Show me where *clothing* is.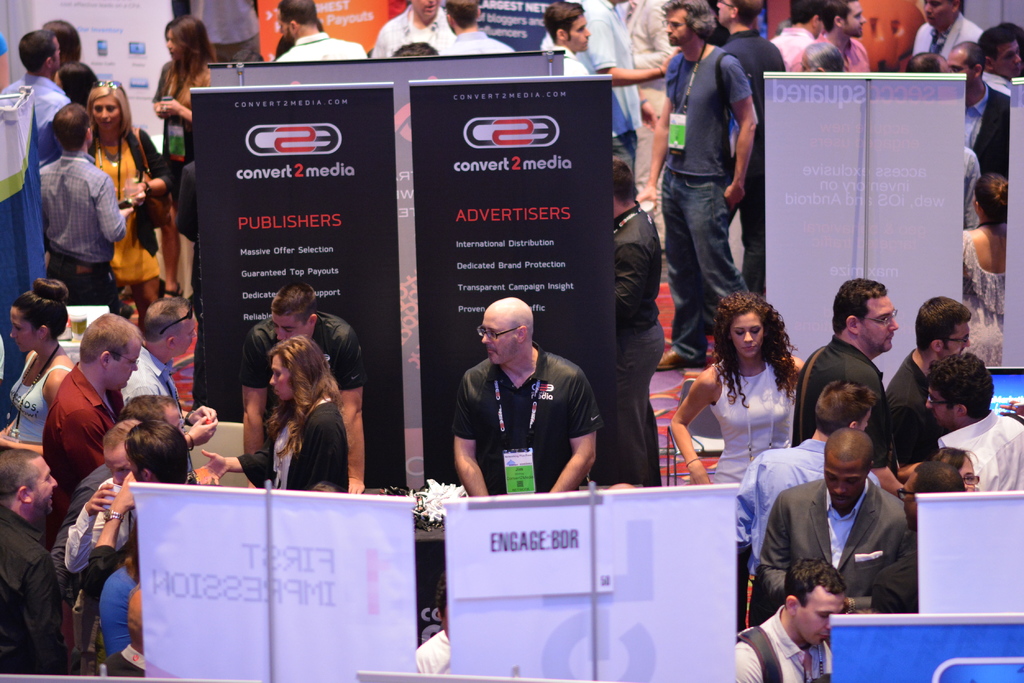
*clothing* is at region(124, 582, 152, 659).
